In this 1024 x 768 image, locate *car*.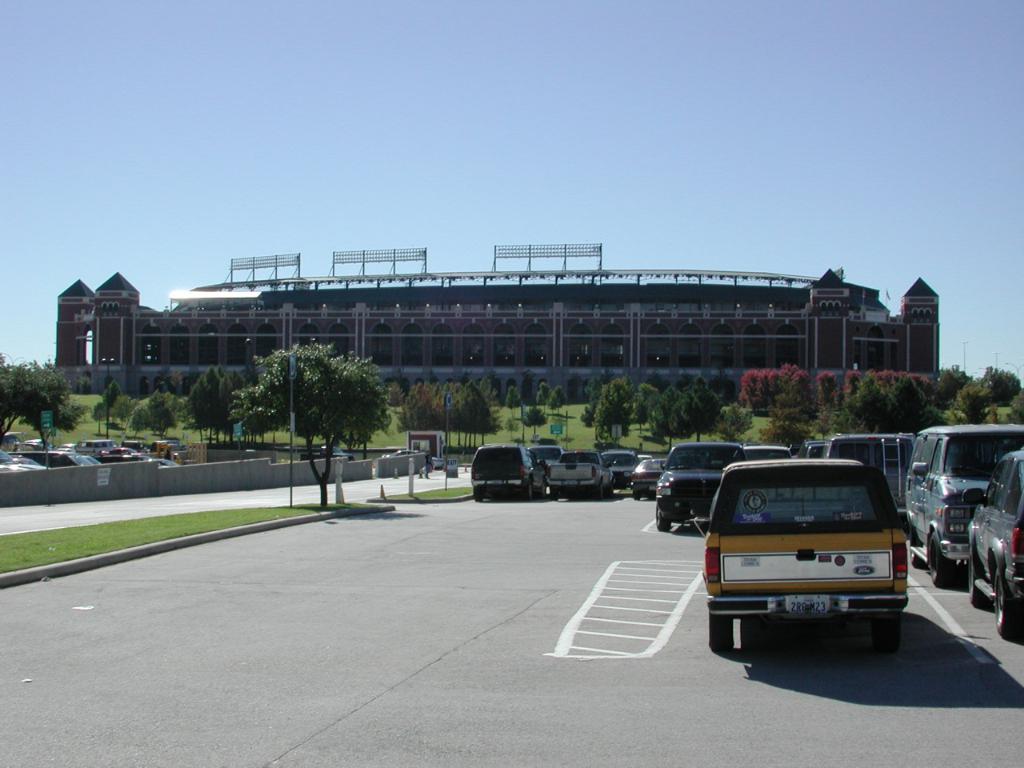
Bounding box: 432/457/444/469.
